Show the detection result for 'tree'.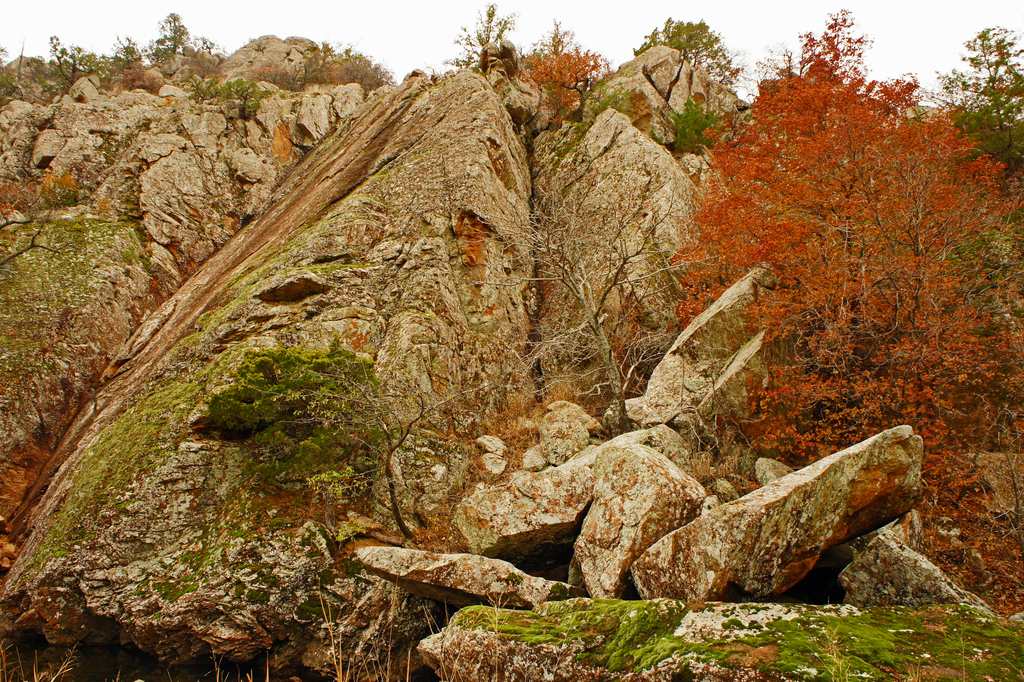
[left=442, top=6, right=527, bottom=71].
